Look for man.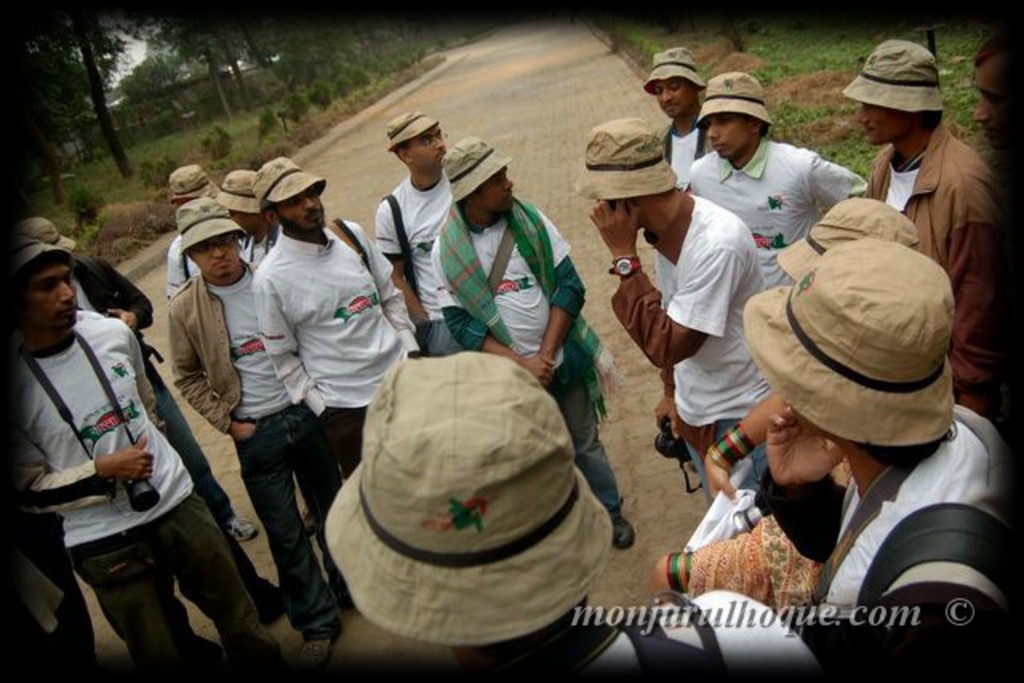
Found: bbox=(10, 219, 288, 677).
